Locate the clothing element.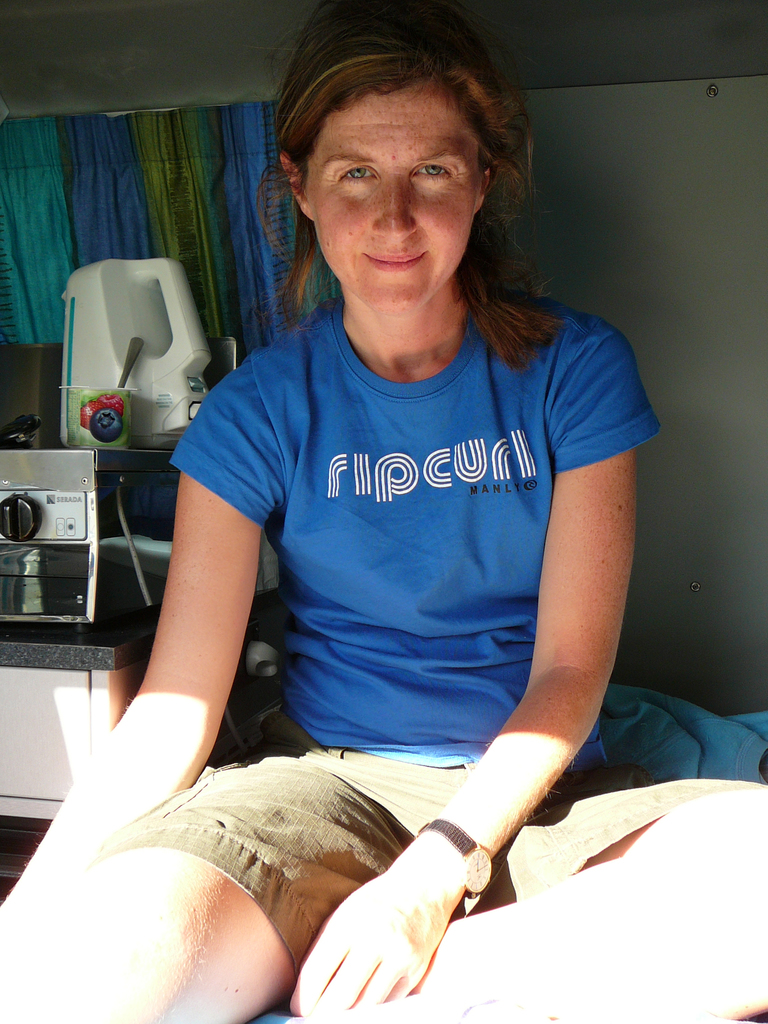
Element bbox: BBox(166, 291, 660, 752).
